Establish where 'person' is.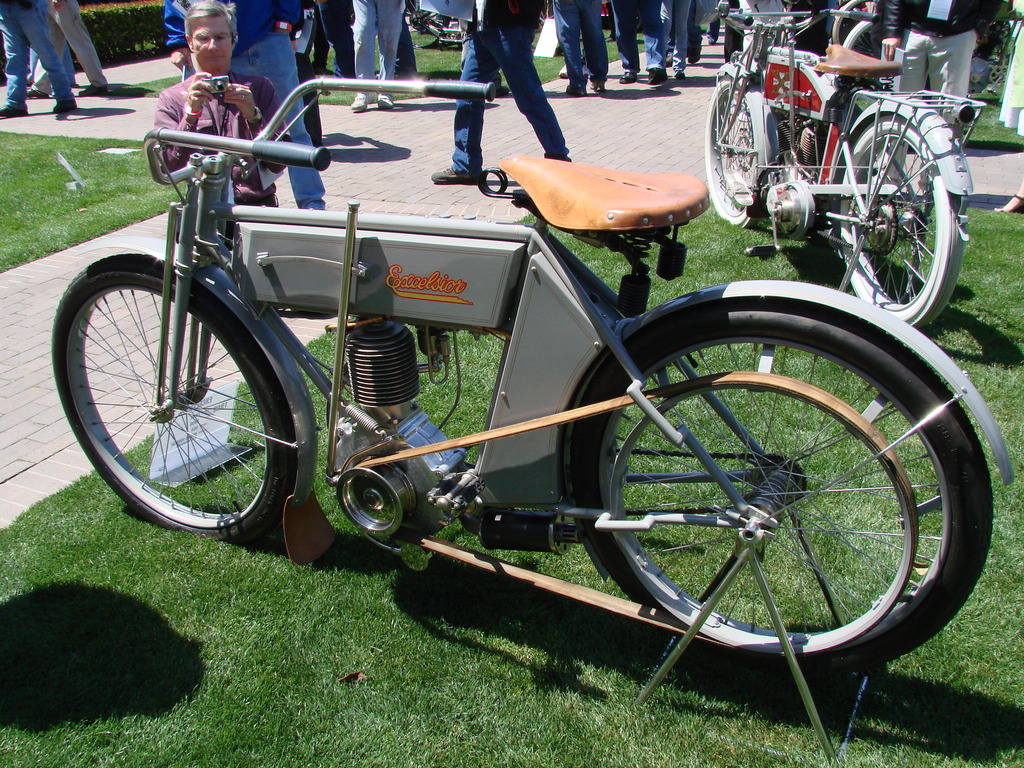
Established at 349, 0, 406, 108.
